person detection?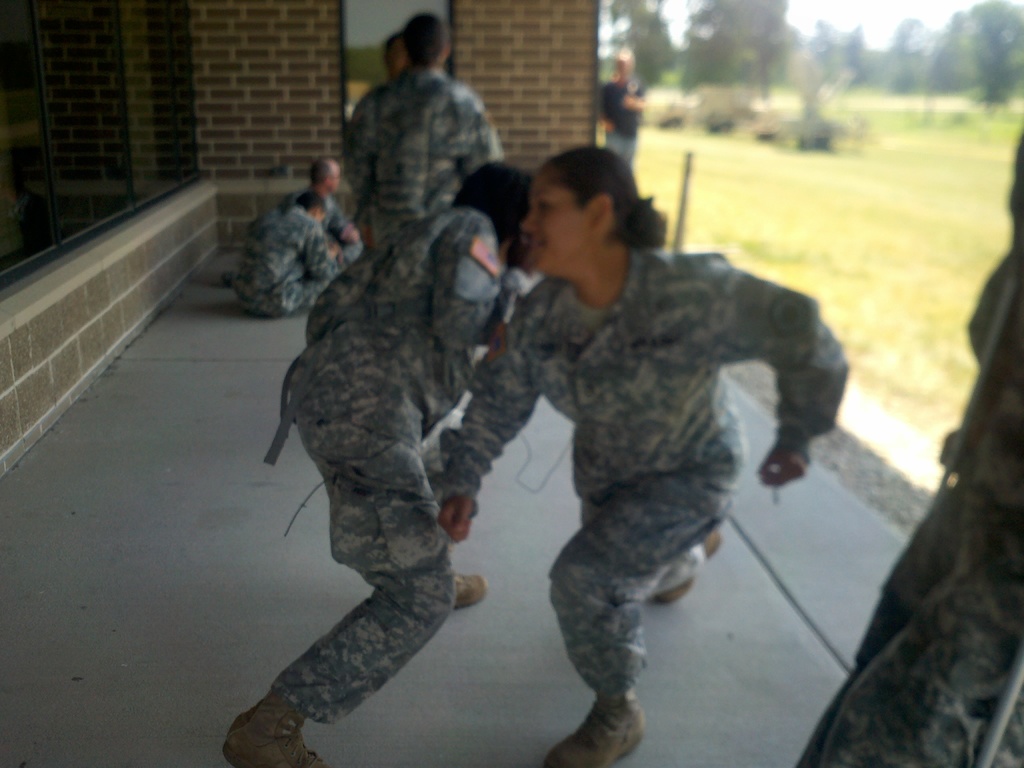
[left=230, top=183, right=342, bottom=318]
